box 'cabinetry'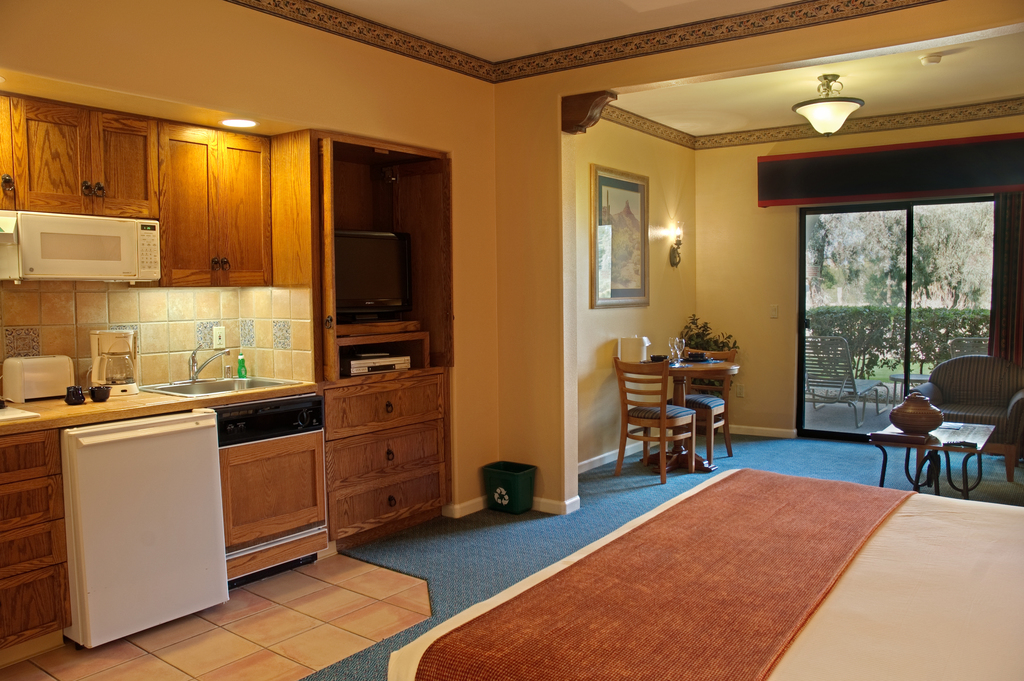
{"x1": 214, "y1": 379, "x2": 323, "y2": 587}
